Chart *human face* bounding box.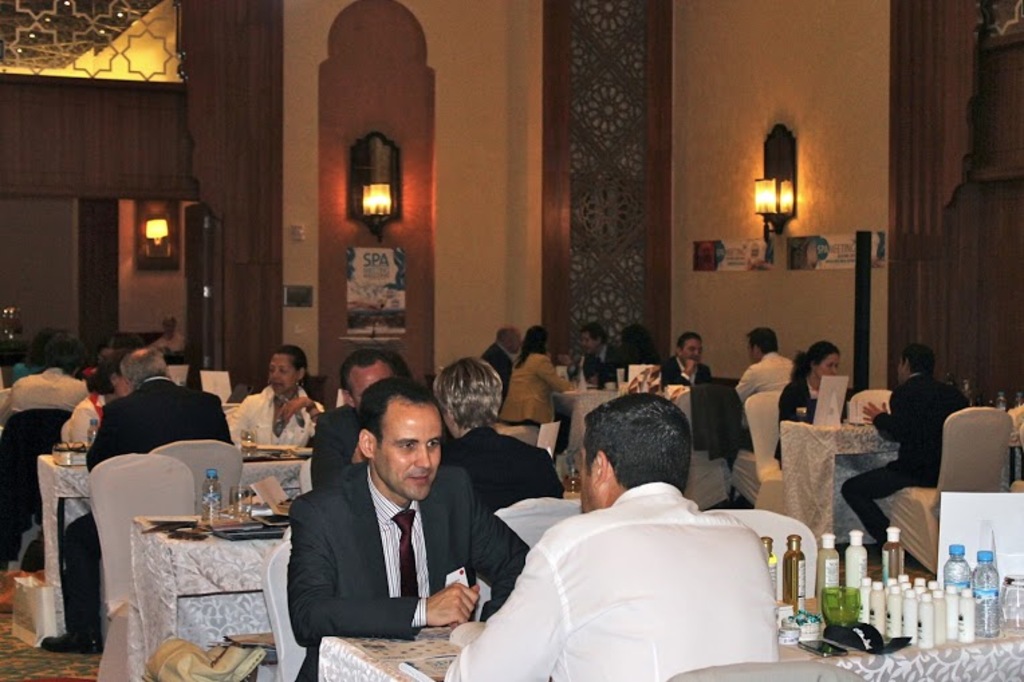
Charted: 682/339/701/366.
